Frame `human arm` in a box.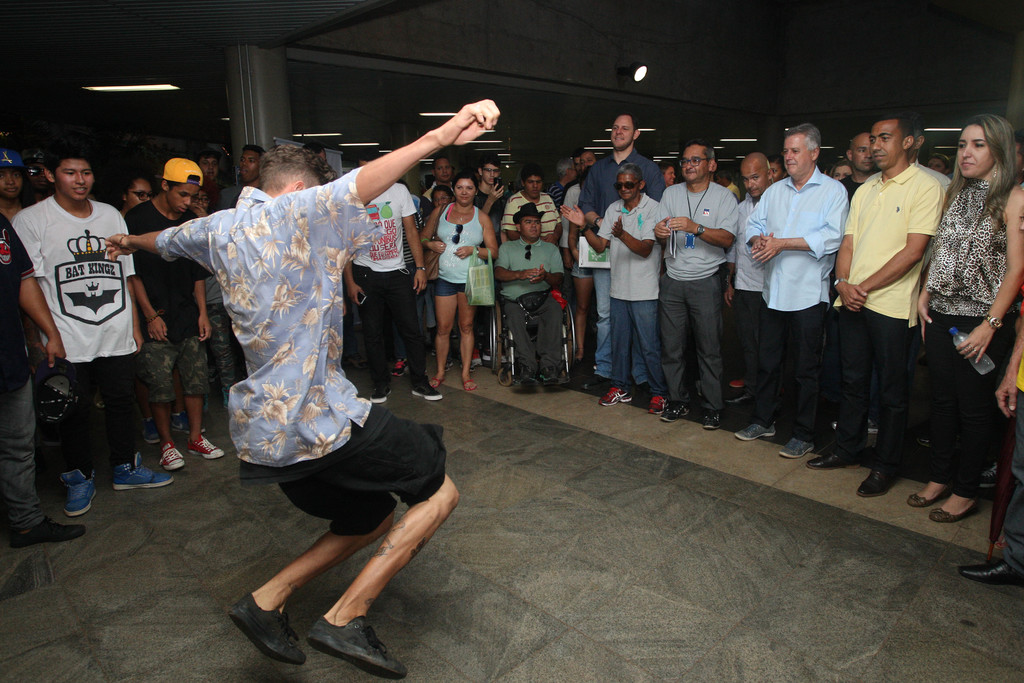
{"x1": 456, "y1": 210, "x2": 499, "y2": 259}.
